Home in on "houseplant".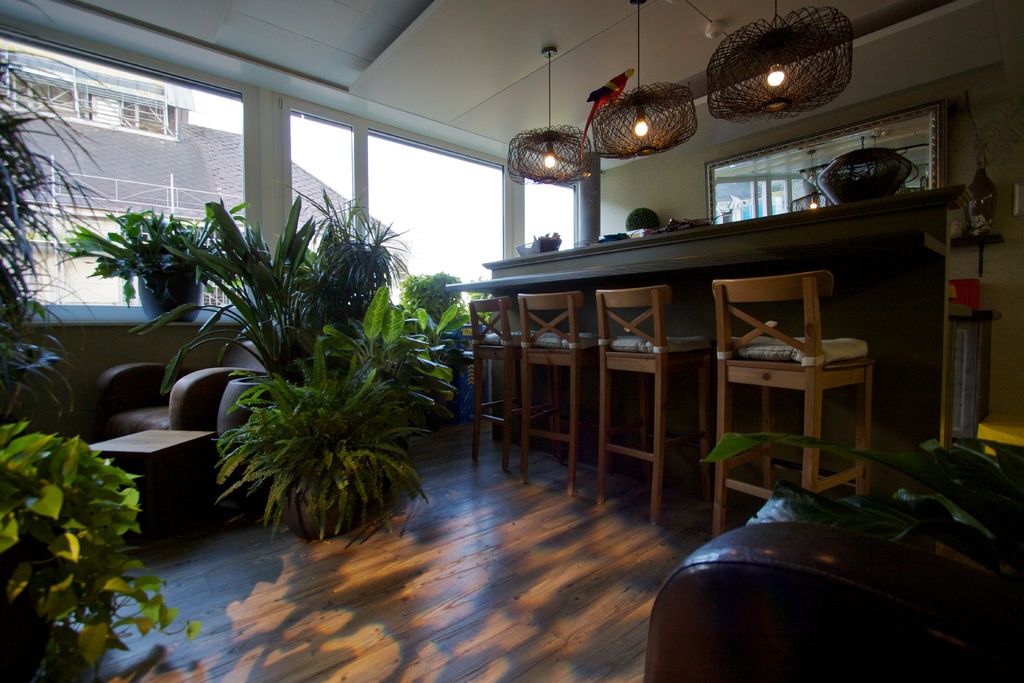
Homed in at (396, 268, 465, 323).
